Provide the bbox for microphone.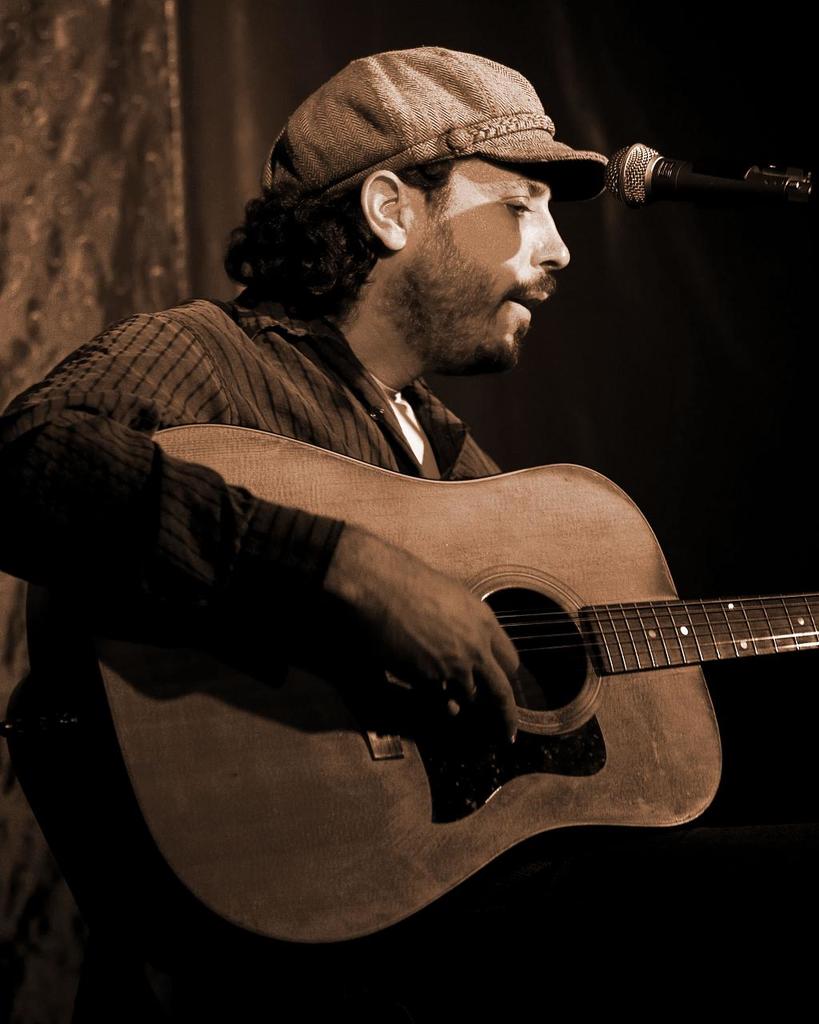
[598,118,808,228].
